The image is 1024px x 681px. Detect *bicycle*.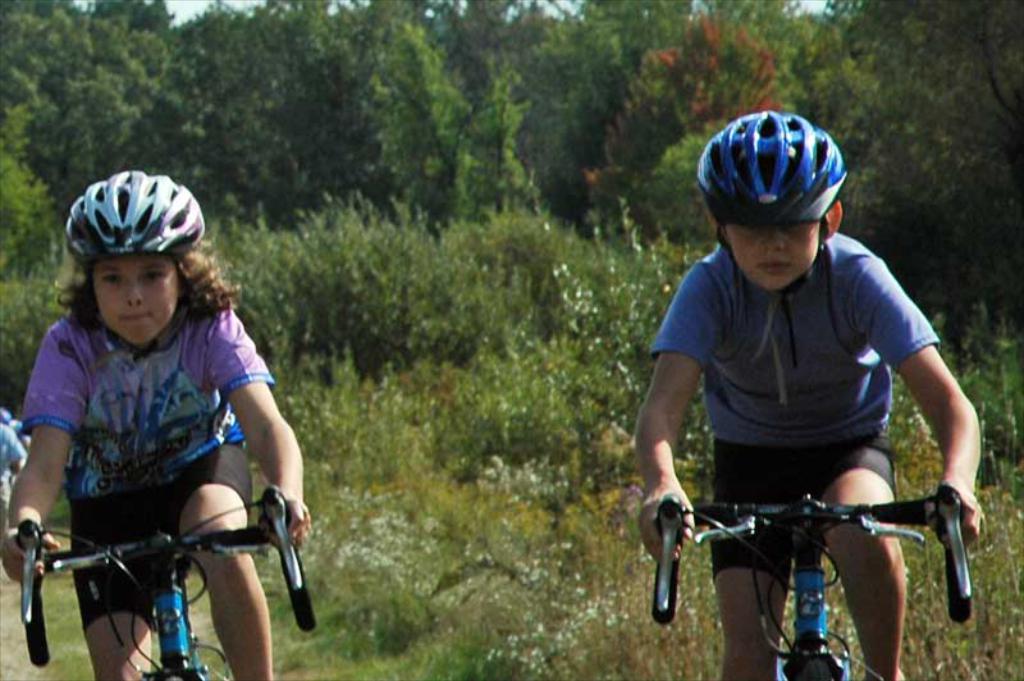
Detection: bbox=[19, 481, 319, 680].
